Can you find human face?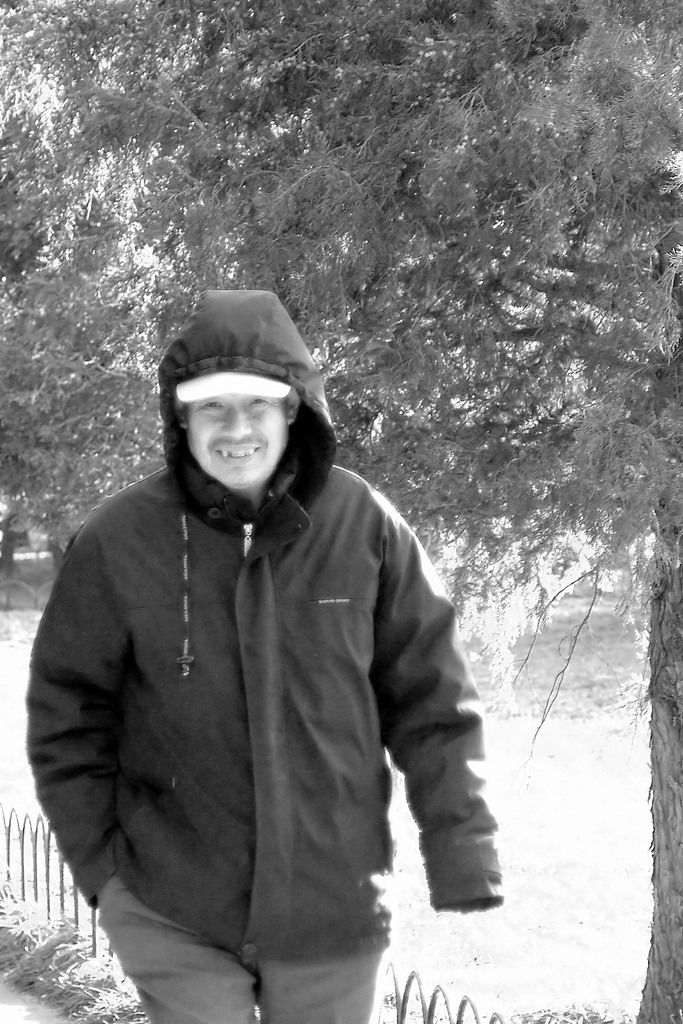
Yes, bounding box: Rect(186, 388, 286, 486).
